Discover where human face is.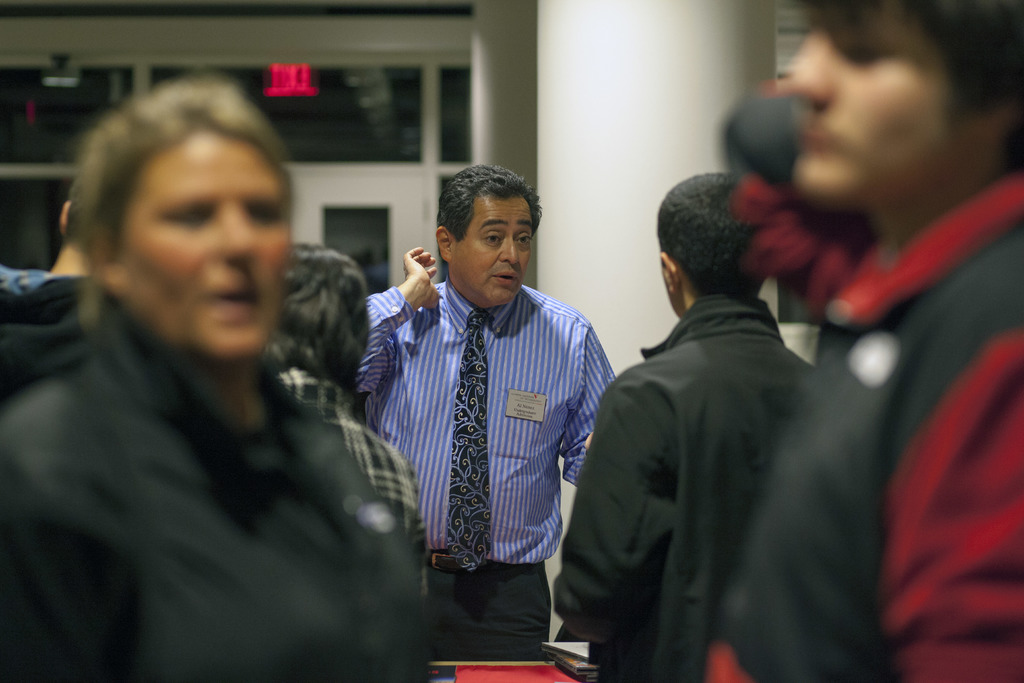
Discovered at locate(125, 122, 293, 363).
